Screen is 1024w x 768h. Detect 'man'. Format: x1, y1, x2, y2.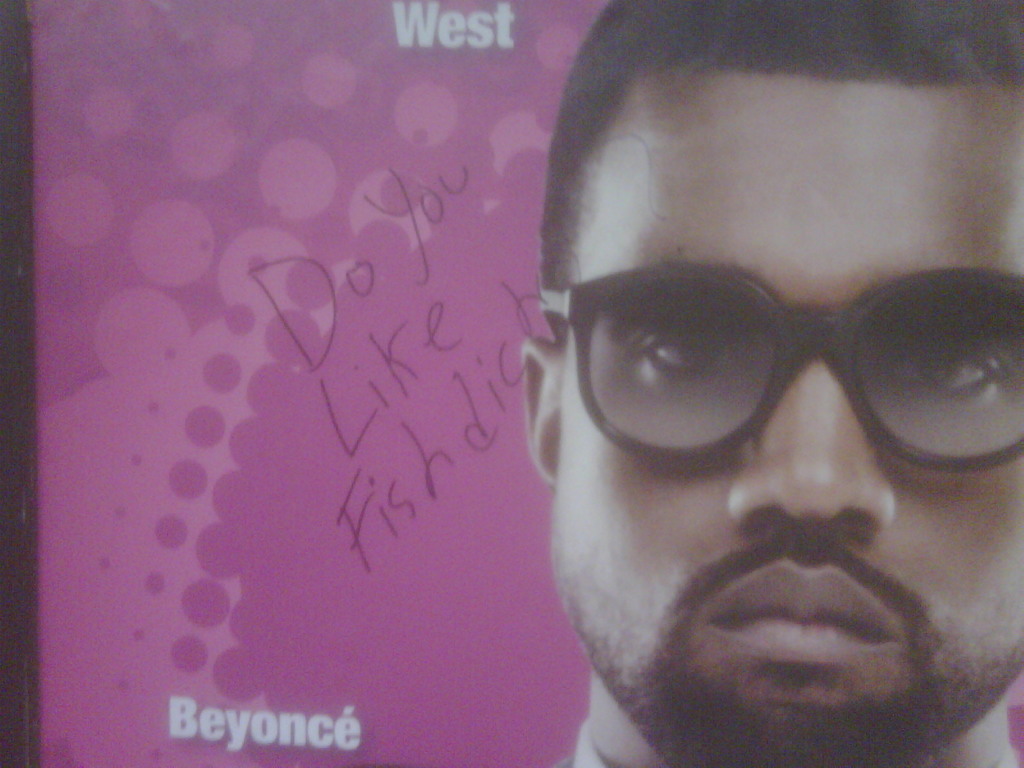
519, 0, 1023, 767.
